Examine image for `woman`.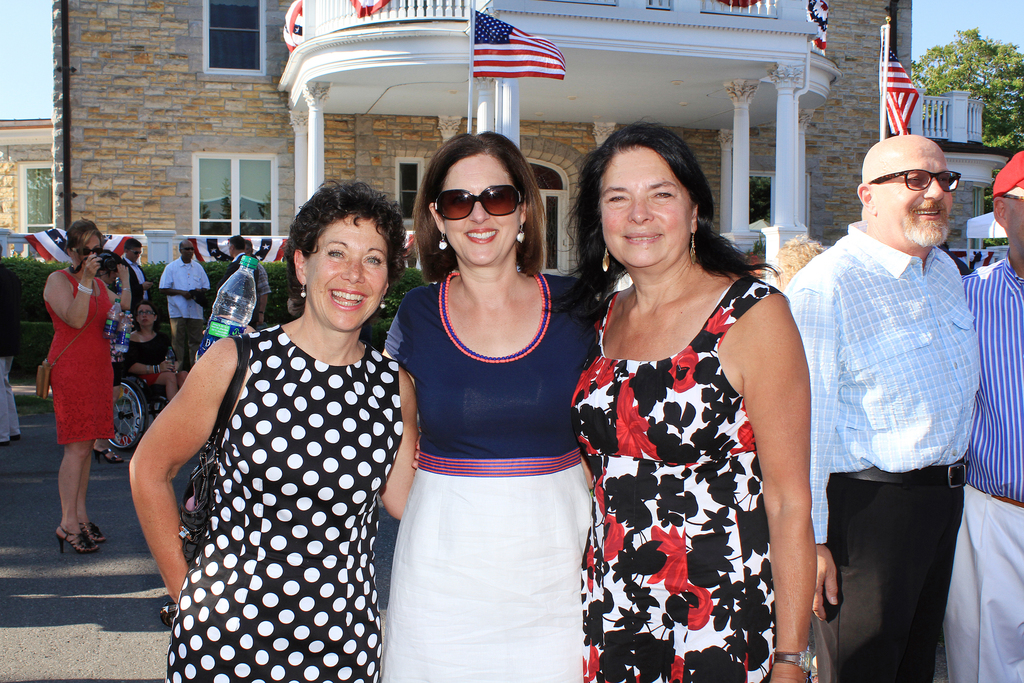
Examination result: (126,299,196,407).
